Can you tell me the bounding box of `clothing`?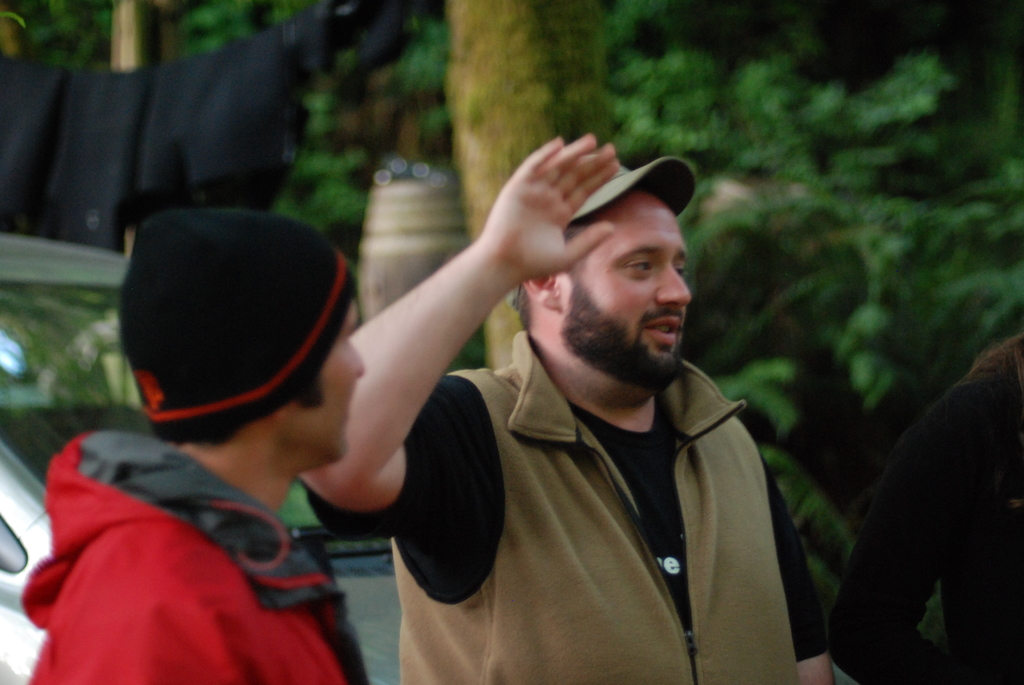
bbox=[305, 302, 832, 684].
